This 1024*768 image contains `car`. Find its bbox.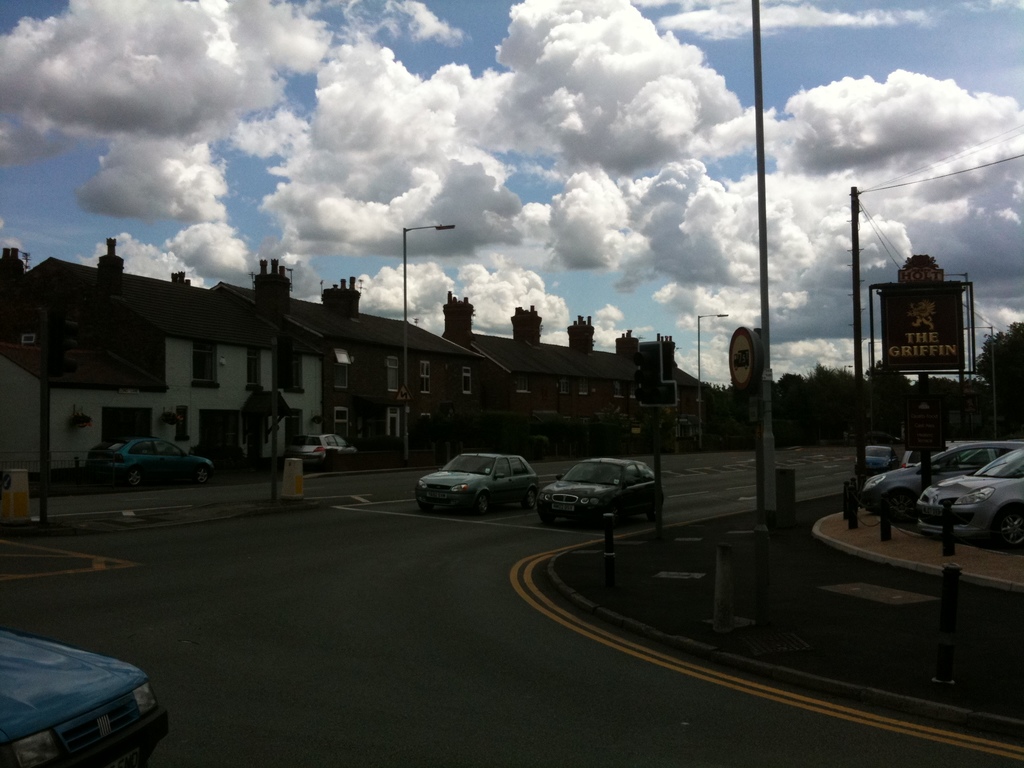
[left=84, top=430, right=213, bottom=484].
